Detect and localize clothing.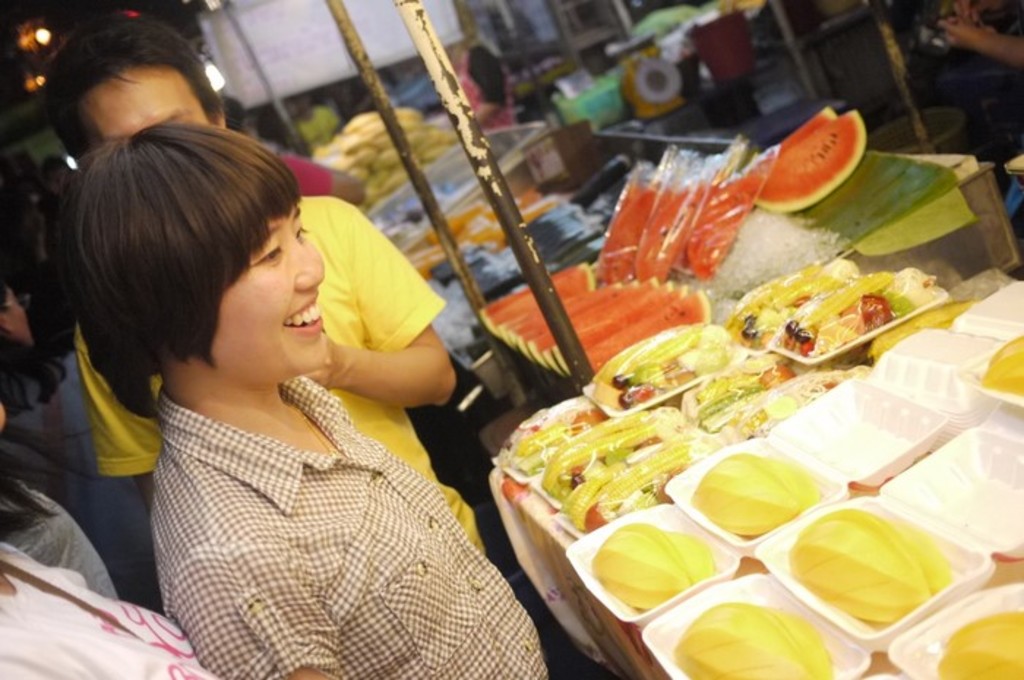
Localized at region(274, 149, 339, 206).
